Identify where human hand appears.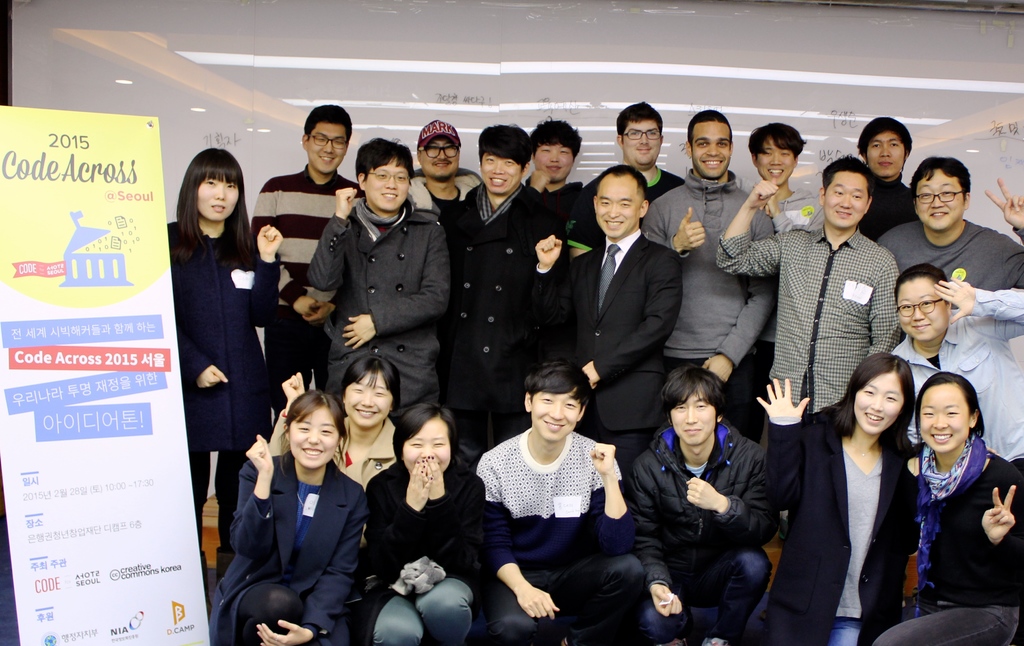
Appears at [485,563,556,625].
